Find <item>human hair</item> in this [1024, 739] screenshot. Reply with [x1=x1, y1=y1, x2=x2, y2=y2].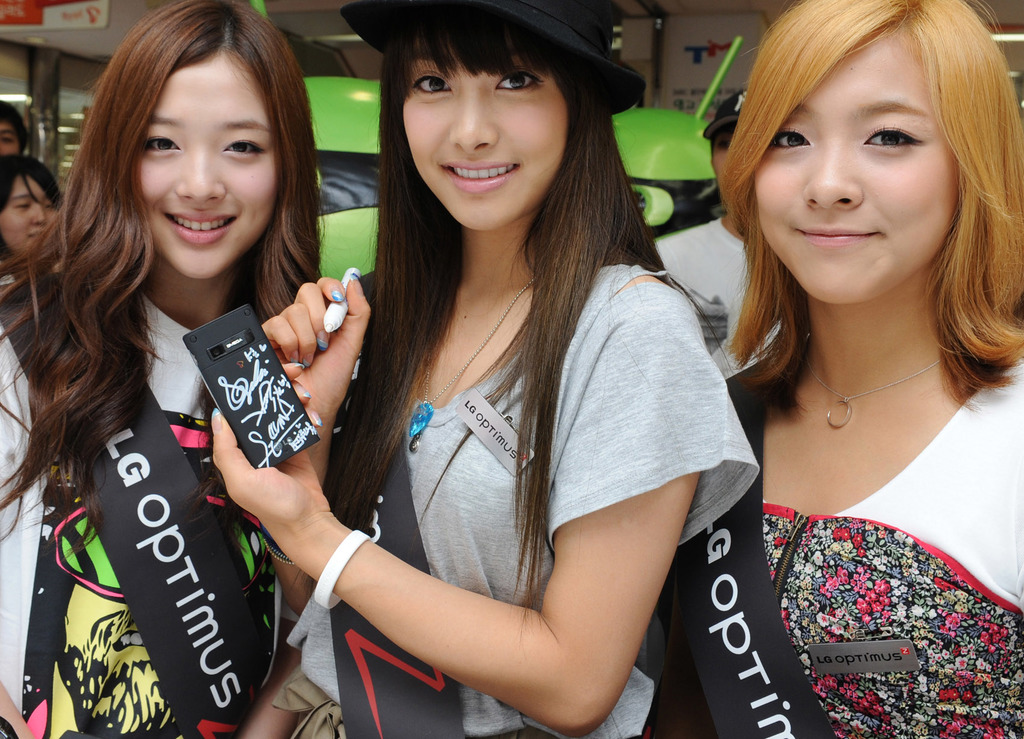
[x1=0, y1=0, x2=343, y2=546].
